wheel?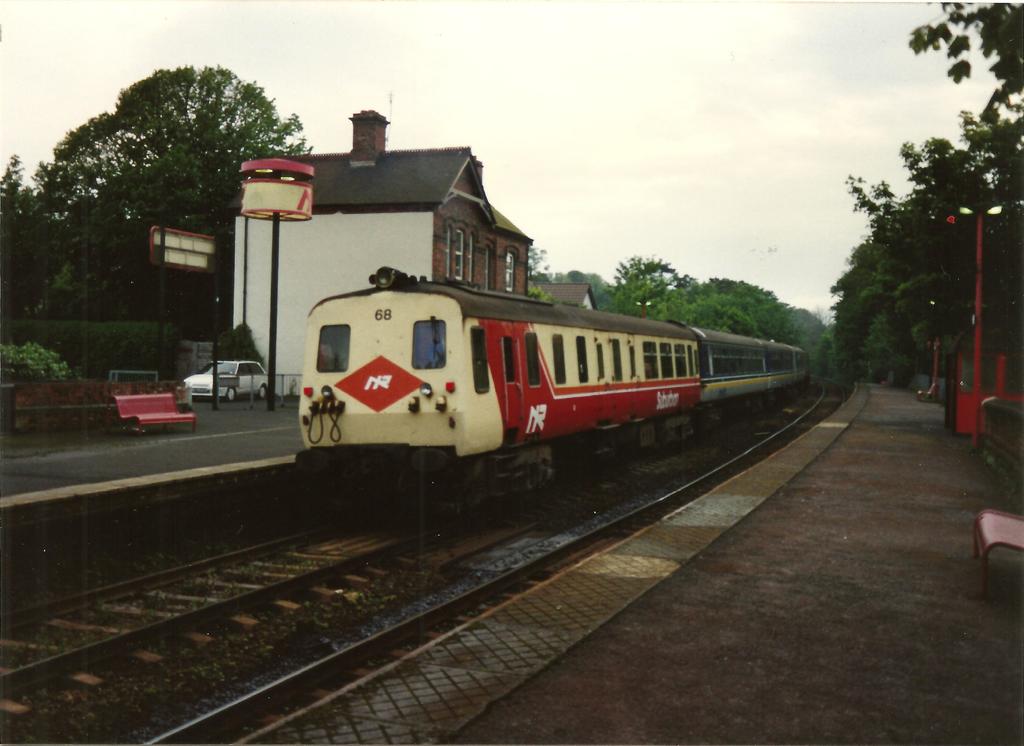
259,385,266,397
